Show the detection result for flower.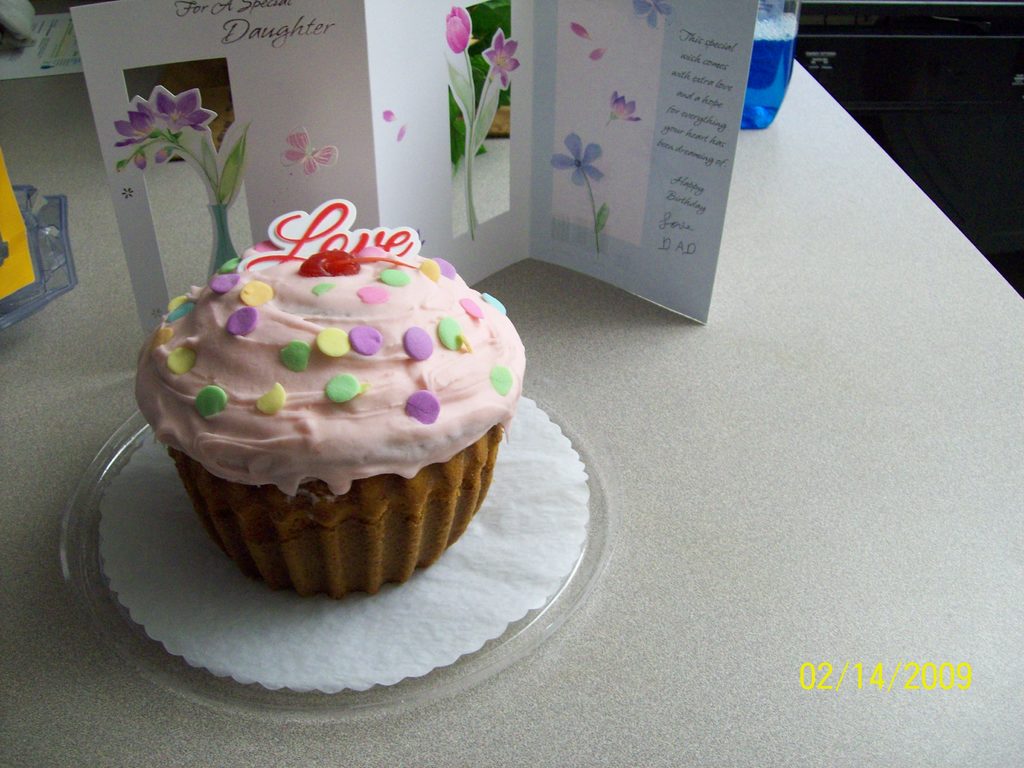
bbox=(612, 93, 640, 121).
